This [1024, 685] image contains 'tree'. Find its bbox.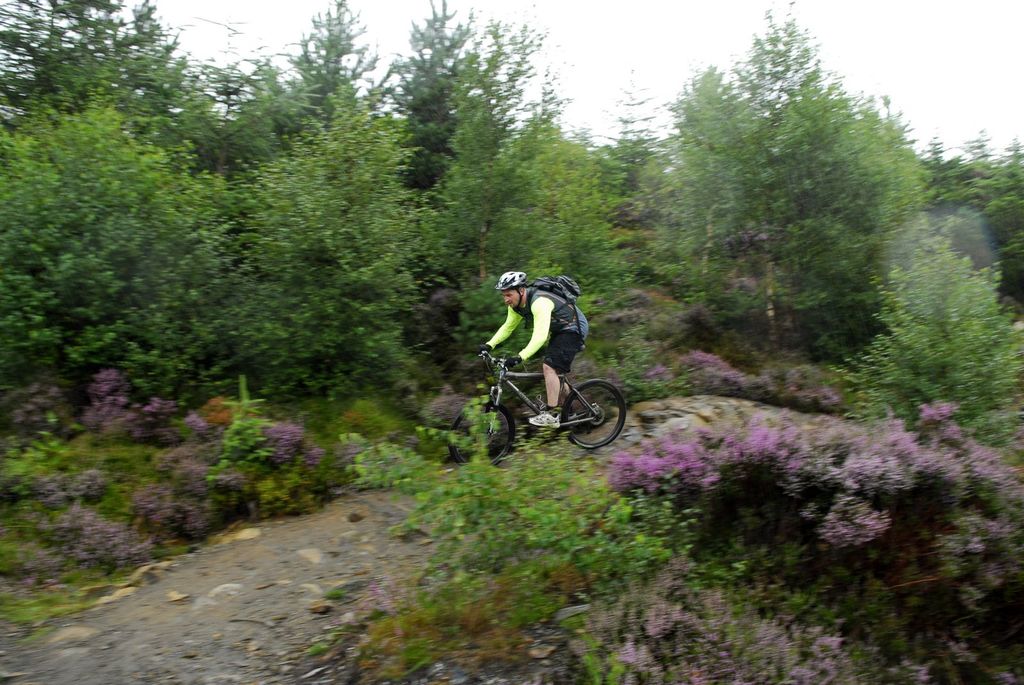
box=[612, 43, 954, 397].
